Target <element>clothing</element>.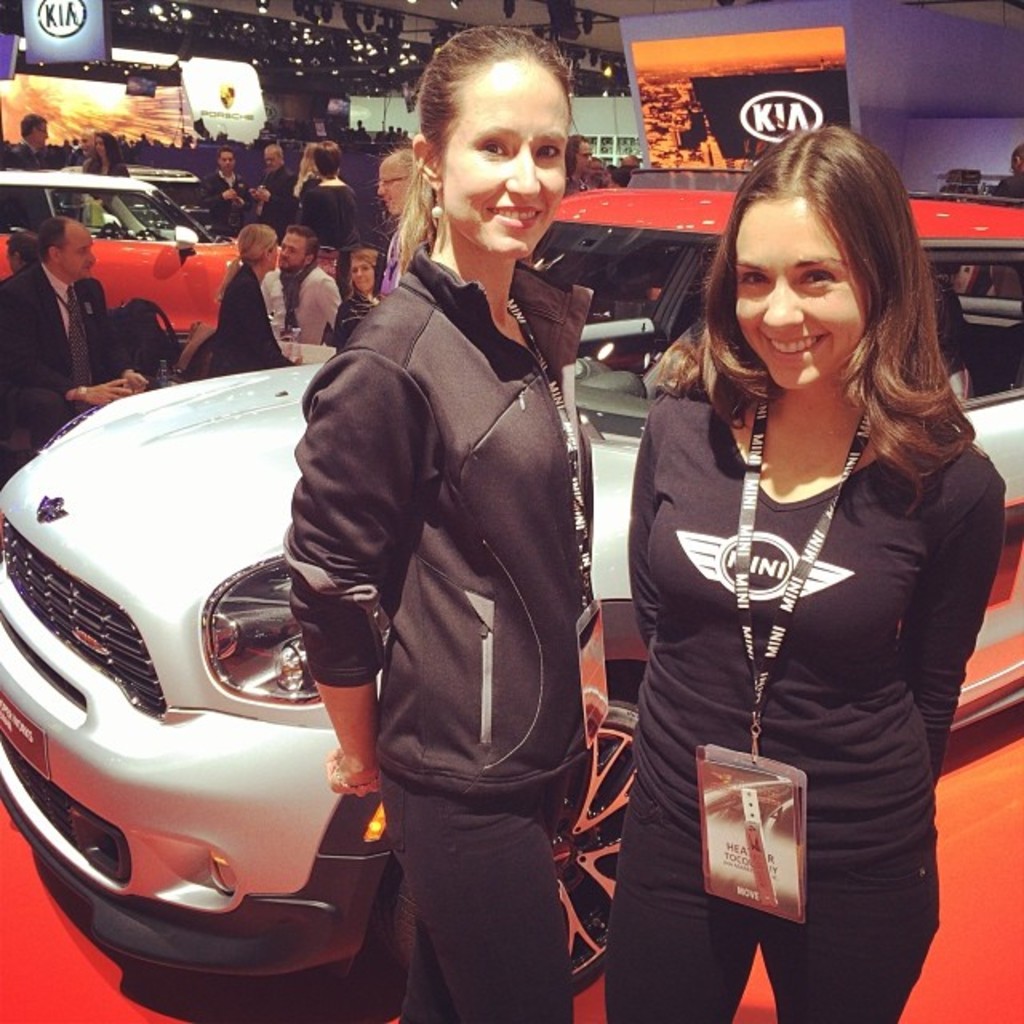
Target region: [283, 248, 595, 1022].
